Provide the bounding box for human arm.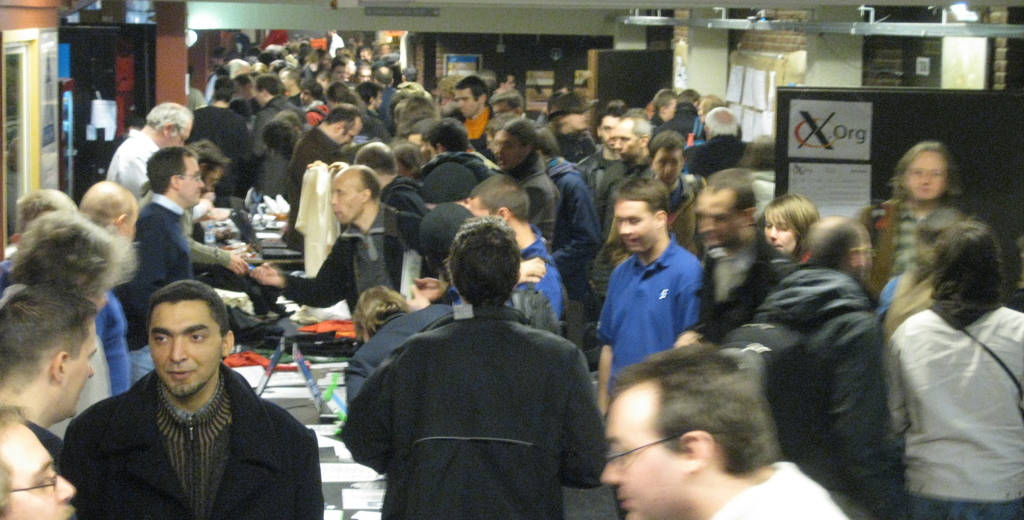
{"x1": 515, "y1": 257, "x2": 547, "y2": 290}.
